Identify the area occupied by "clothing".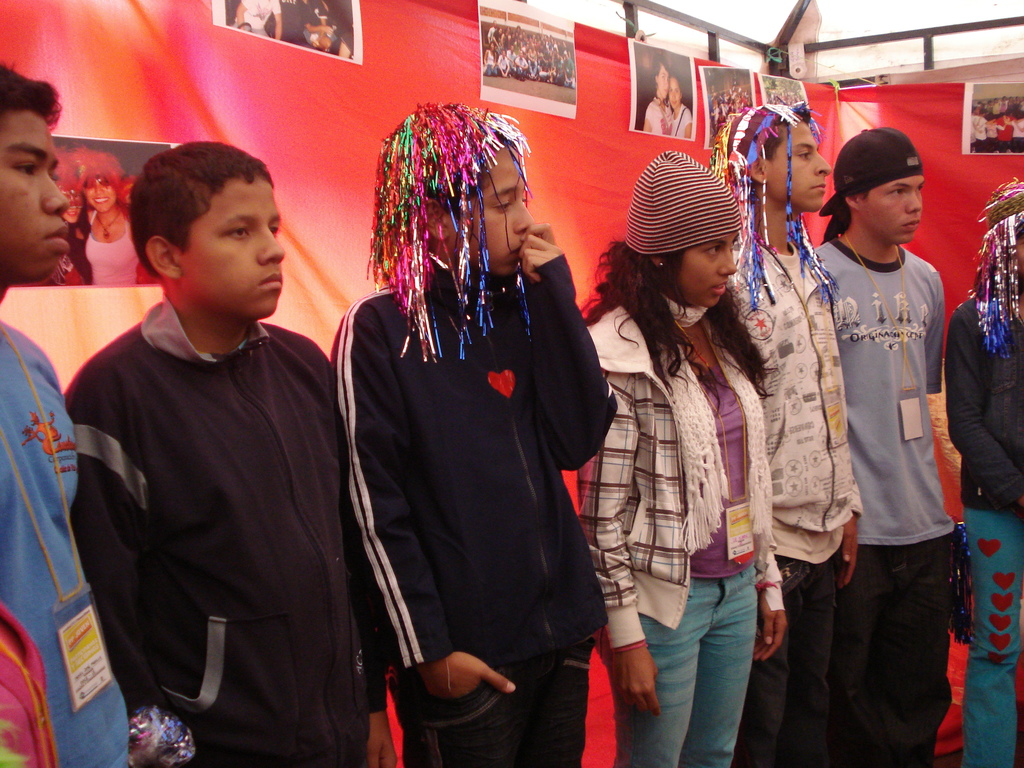
Area: BBox(0, 317, 133, 767).
